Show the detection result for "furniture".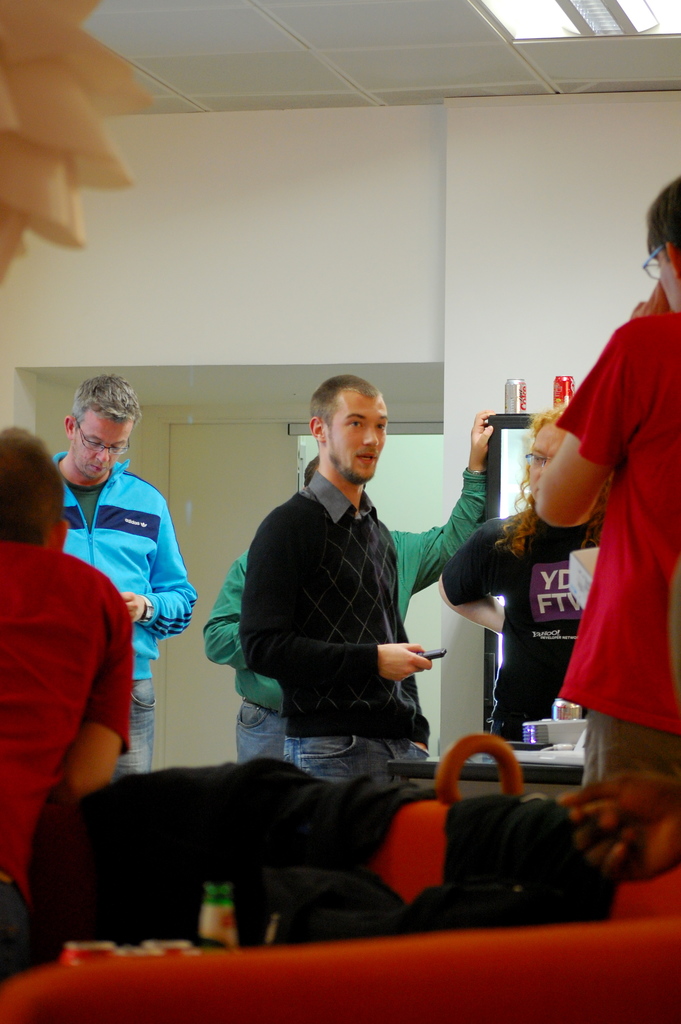
(0, 790, 680, 1023).
